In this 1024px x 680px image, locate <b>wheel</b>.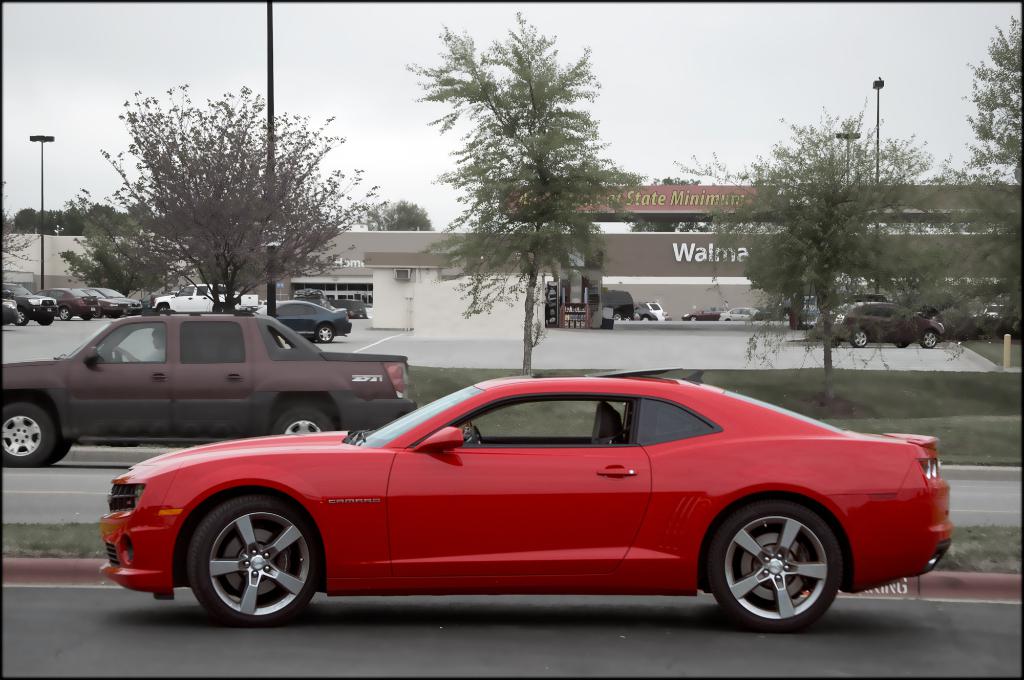
Bounding box: (707, 500, 842, 632).
